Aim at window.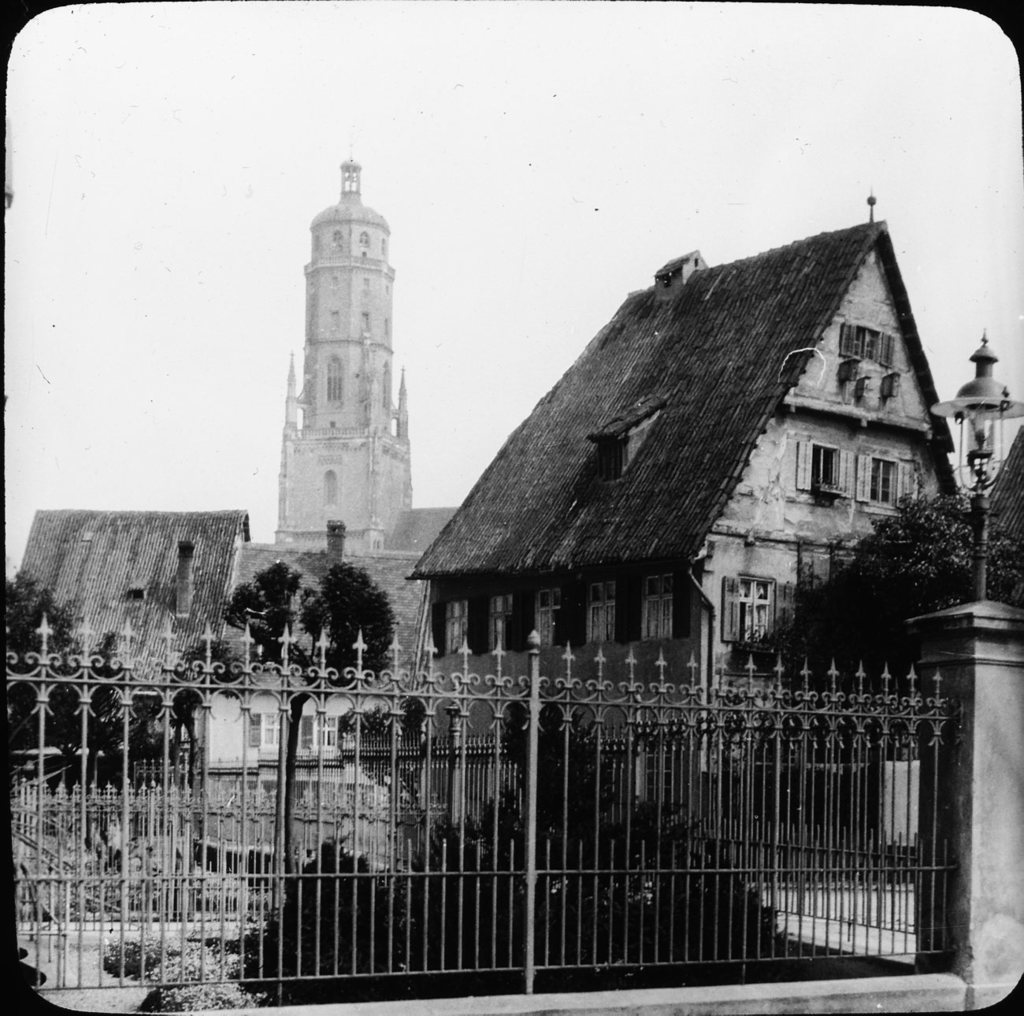
Aimed at (302,718,318,750).
